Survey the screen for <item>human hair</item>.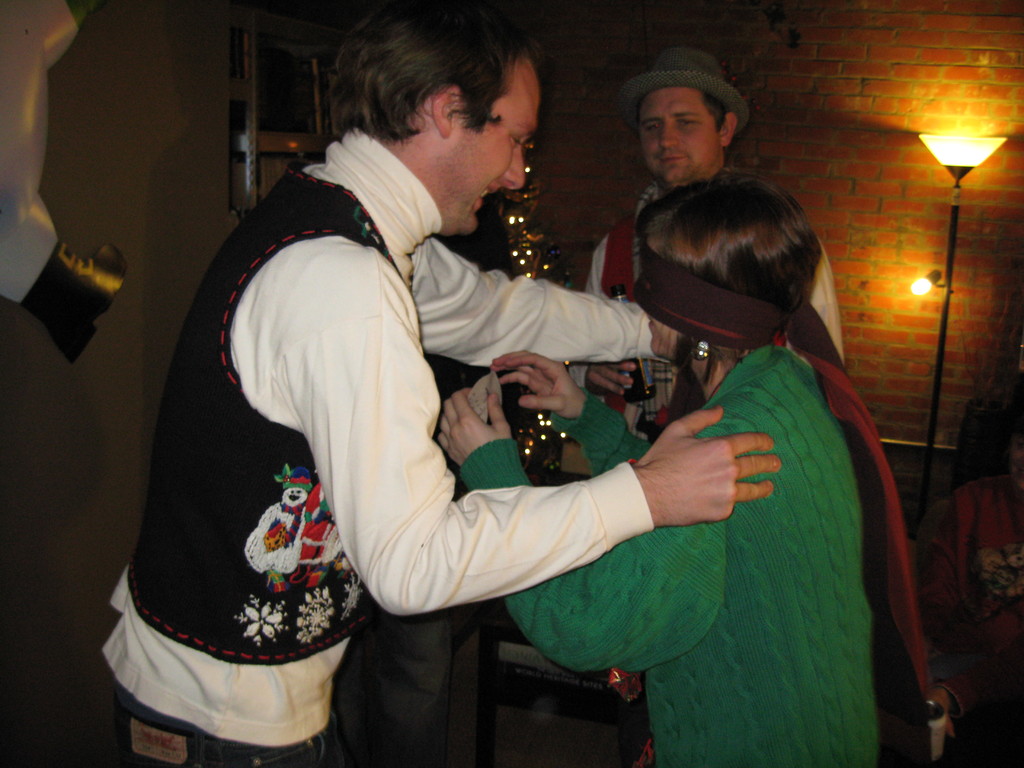
Survey found: 705/89/727/131.
